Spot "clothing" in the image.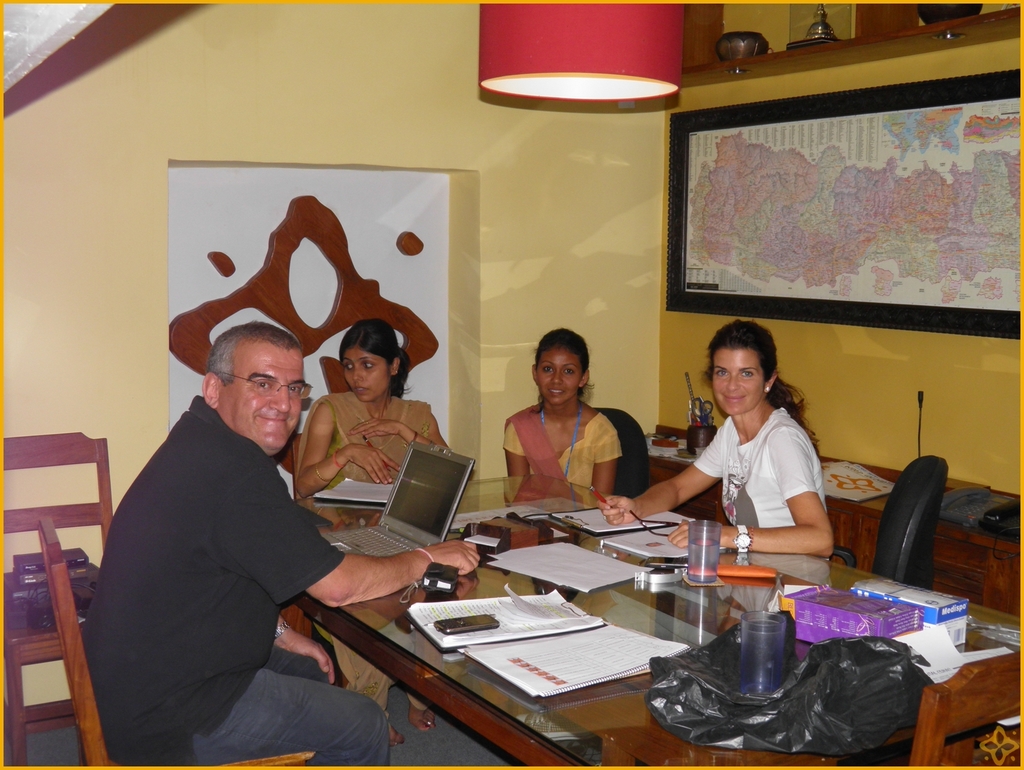
"clothing" found at 293:384:462:707.
